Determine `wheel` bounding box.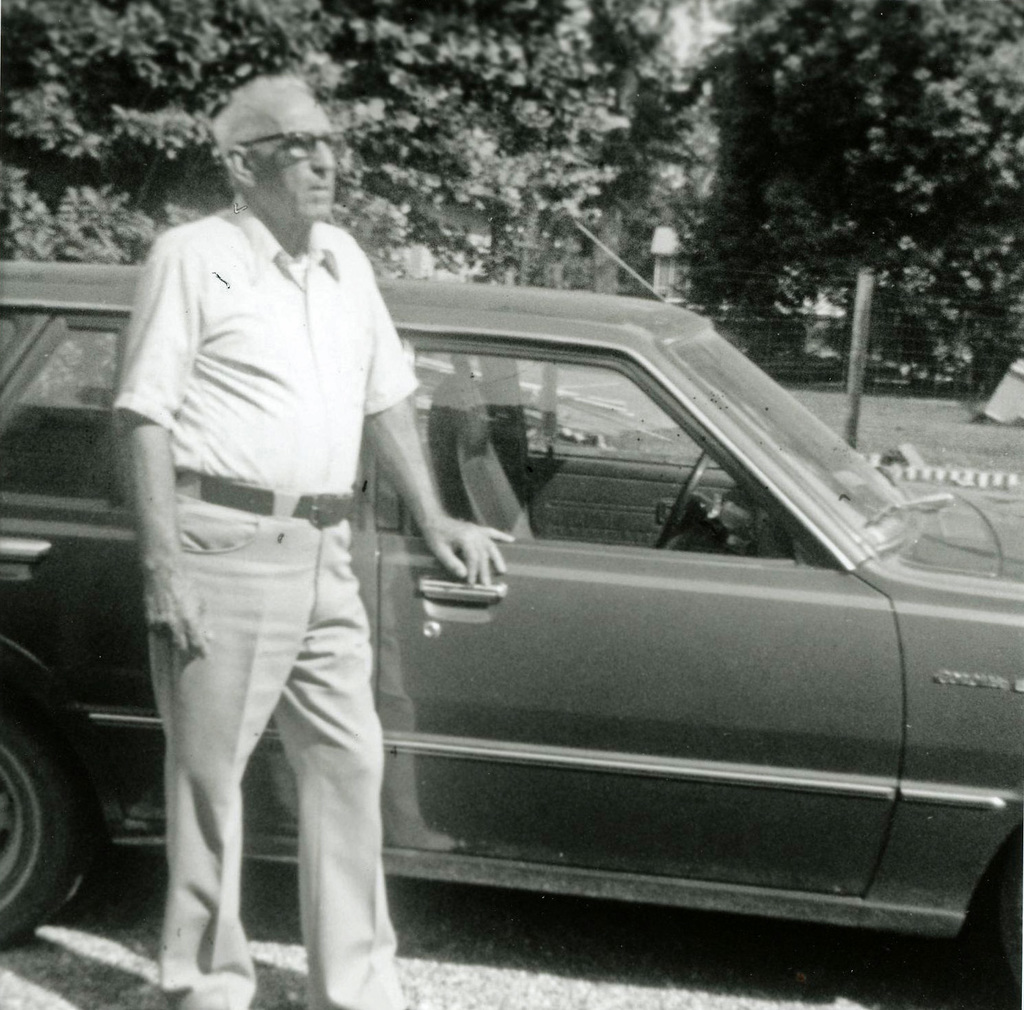
Determined: [left=0, top=689, right=81, bottom=945].
